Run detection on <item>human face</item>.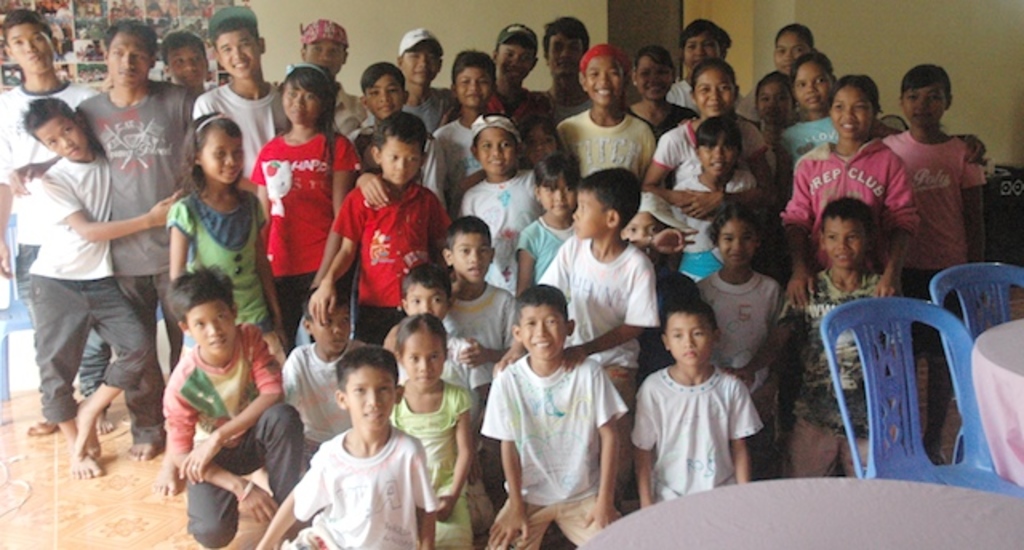
Result: pyautogui.locateOnScreen(405, 278, 450, 320).
